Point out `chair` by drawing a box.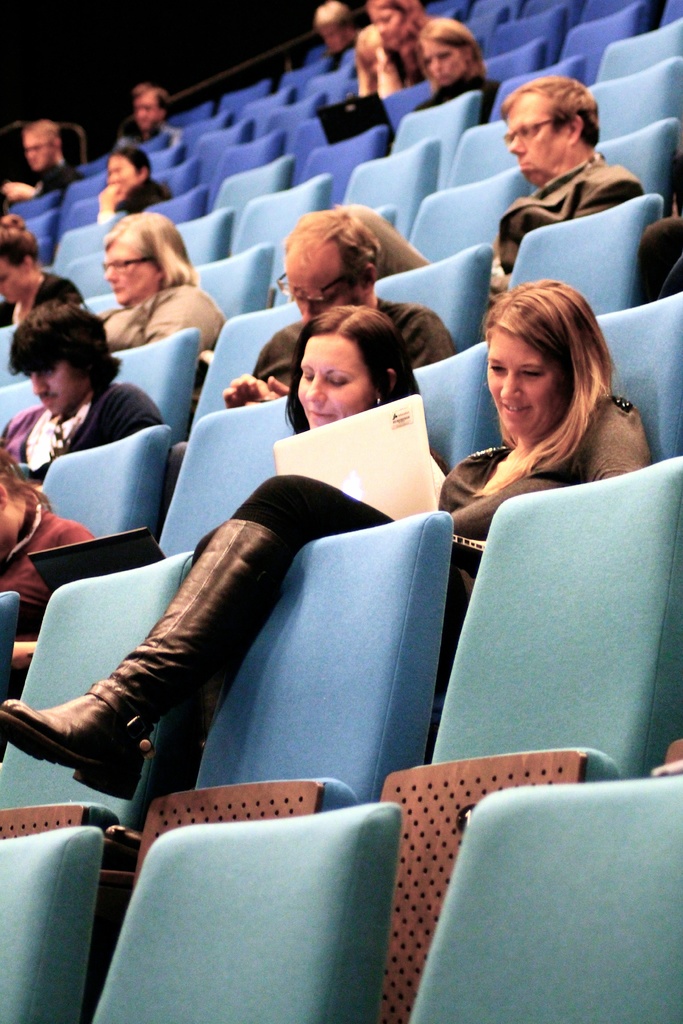
[148, 404, 318, 567].
